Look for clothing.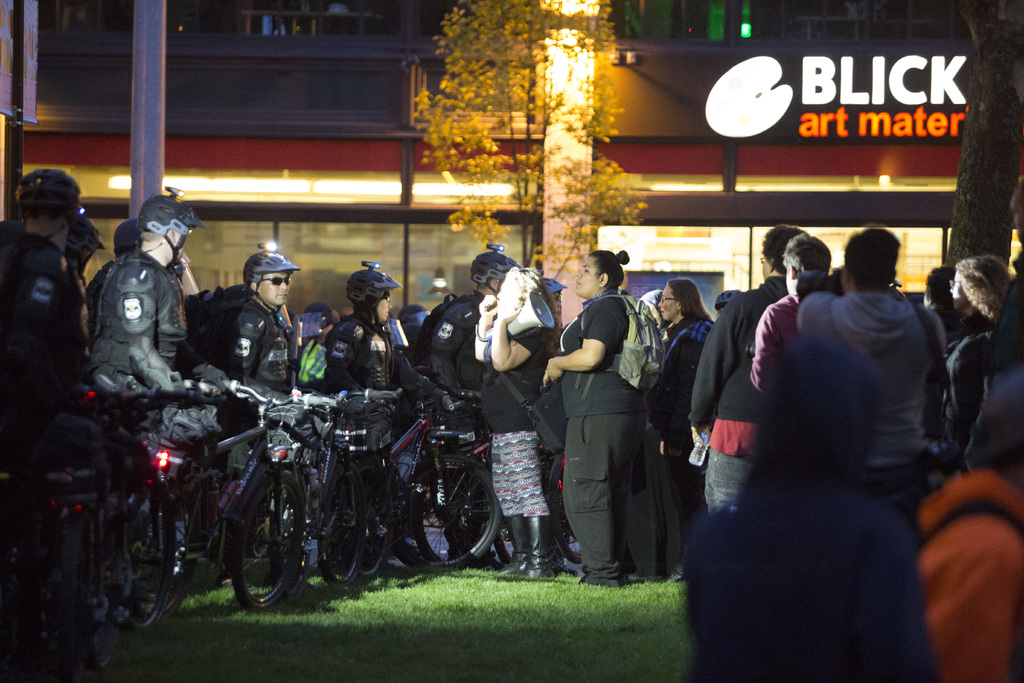
Found: [316, 305, 416, 553].
